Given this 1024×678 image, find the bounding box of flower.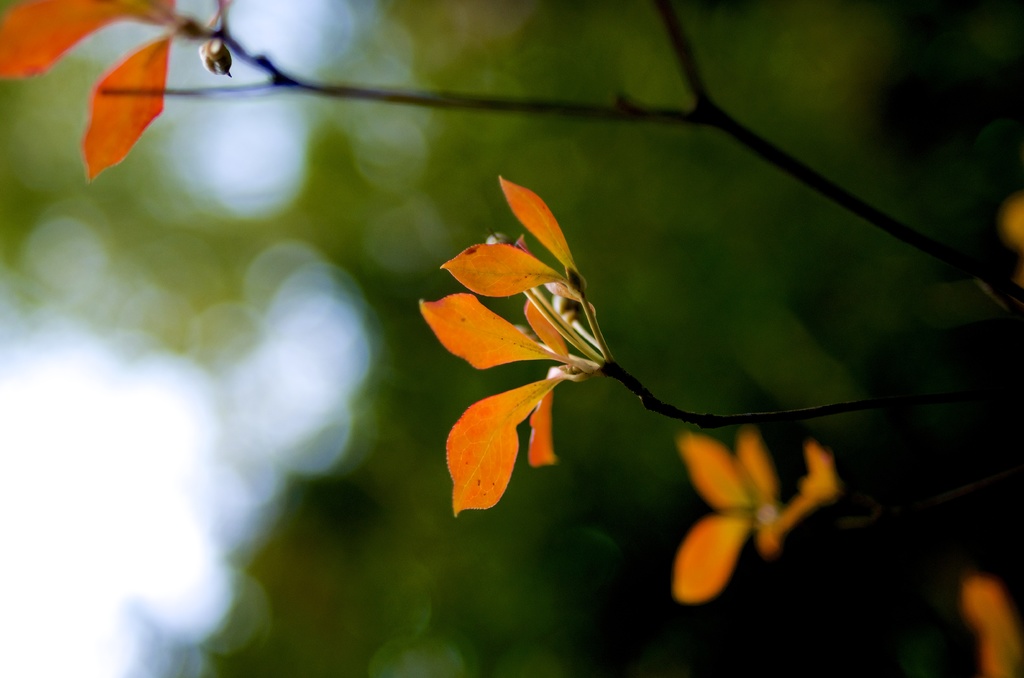
region(665, 424, 845, 607).
